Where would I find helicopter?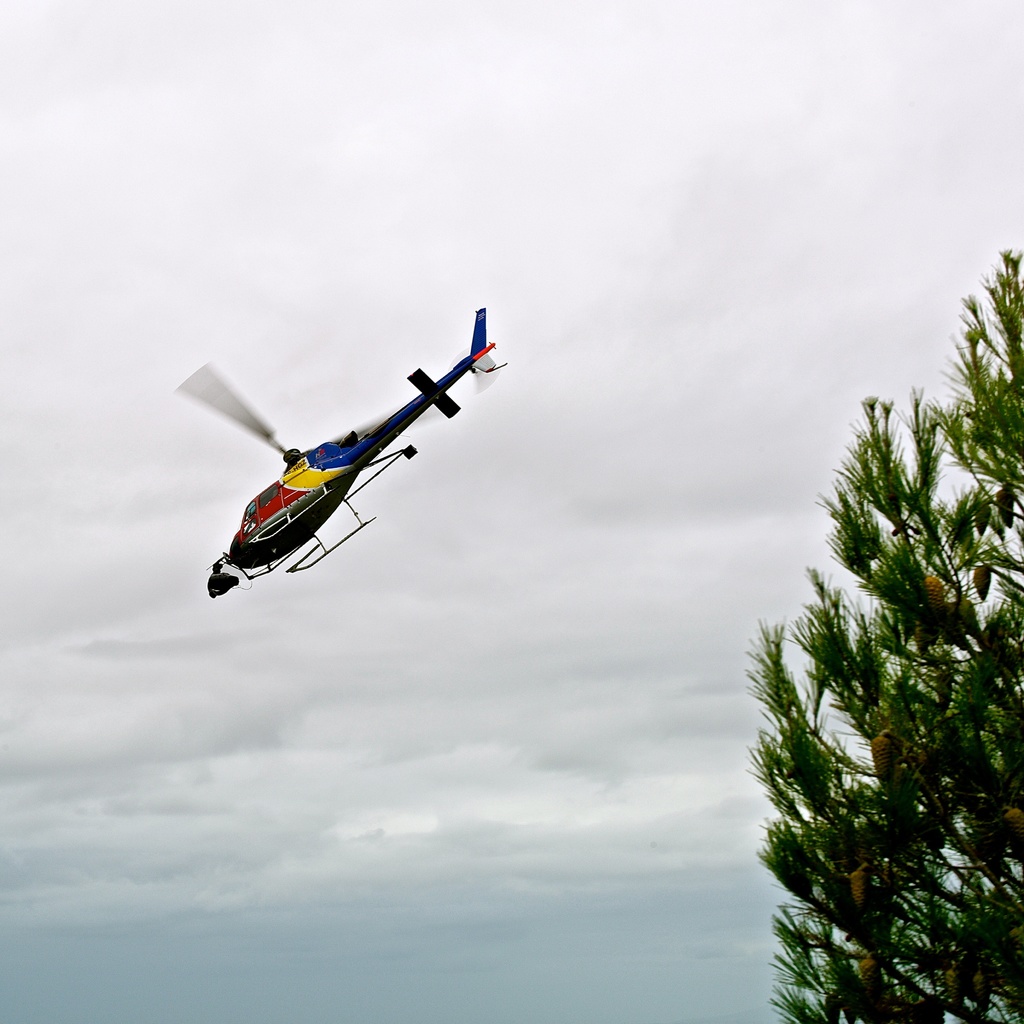
At region(191, 285, 528, 600).
